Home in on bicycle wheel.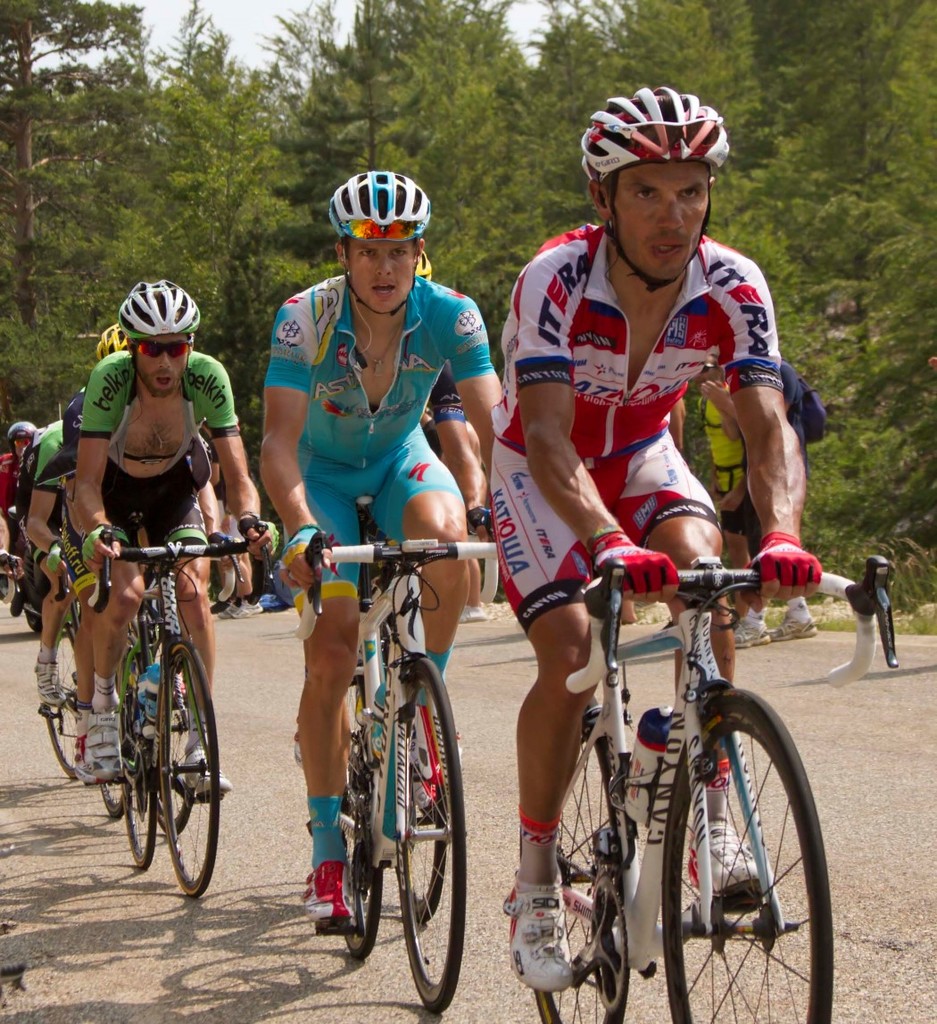
Homed in at pyautogui.locateOnScreen(152, 632, 222, 896).
